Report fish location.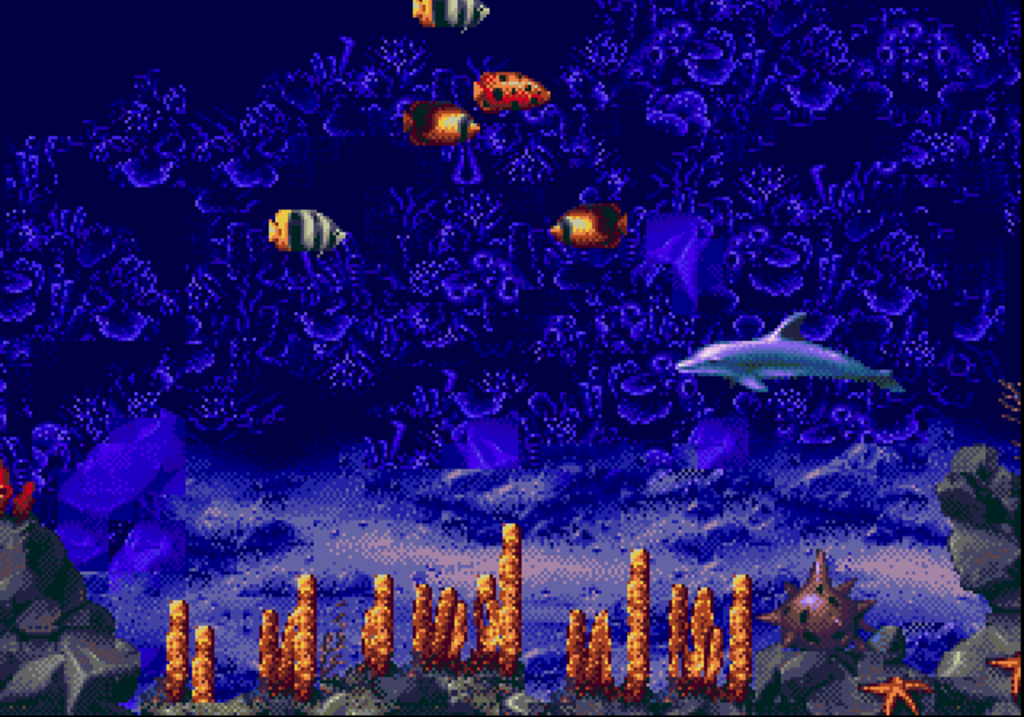
Report: left=400, top=106, right=475, bottom=142.
